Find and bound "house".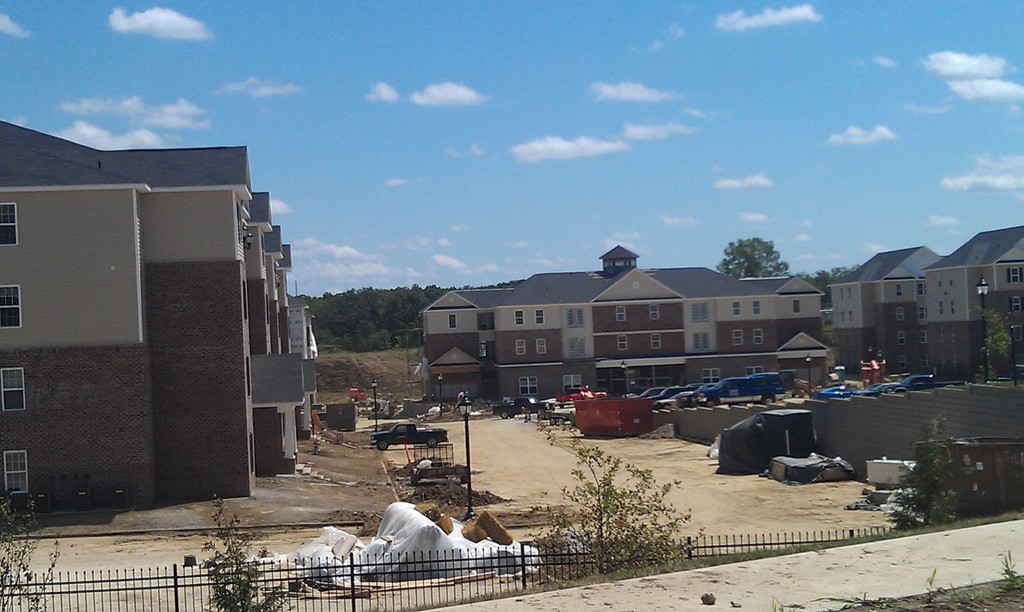
Bound: 1,117,311,519.
